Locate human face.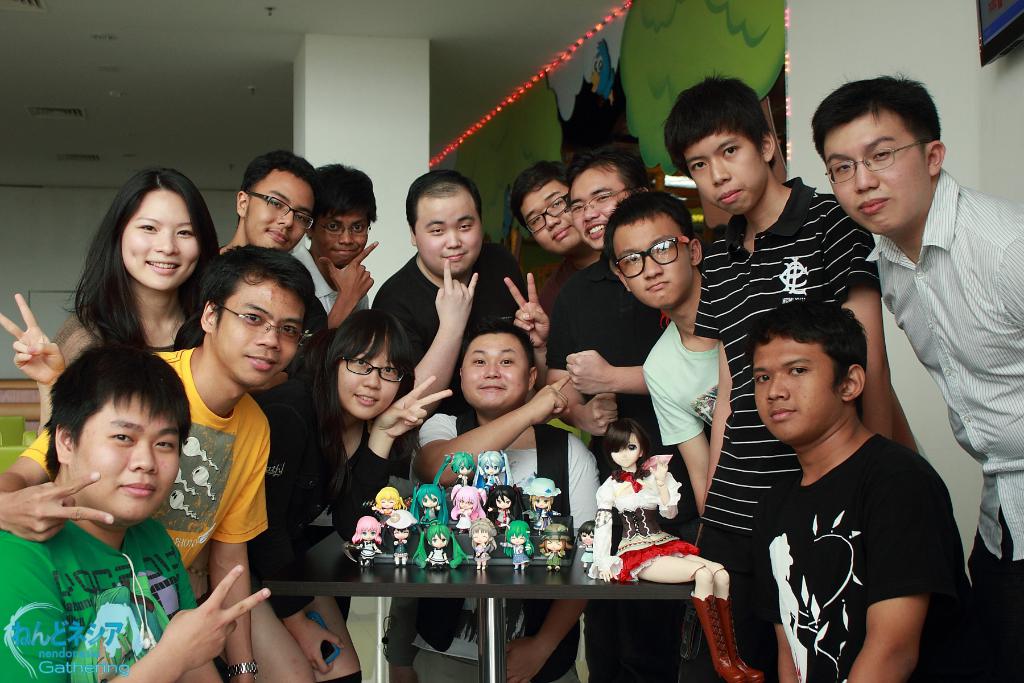
Bounding box: l=415, t=194, r=486, b=279.
